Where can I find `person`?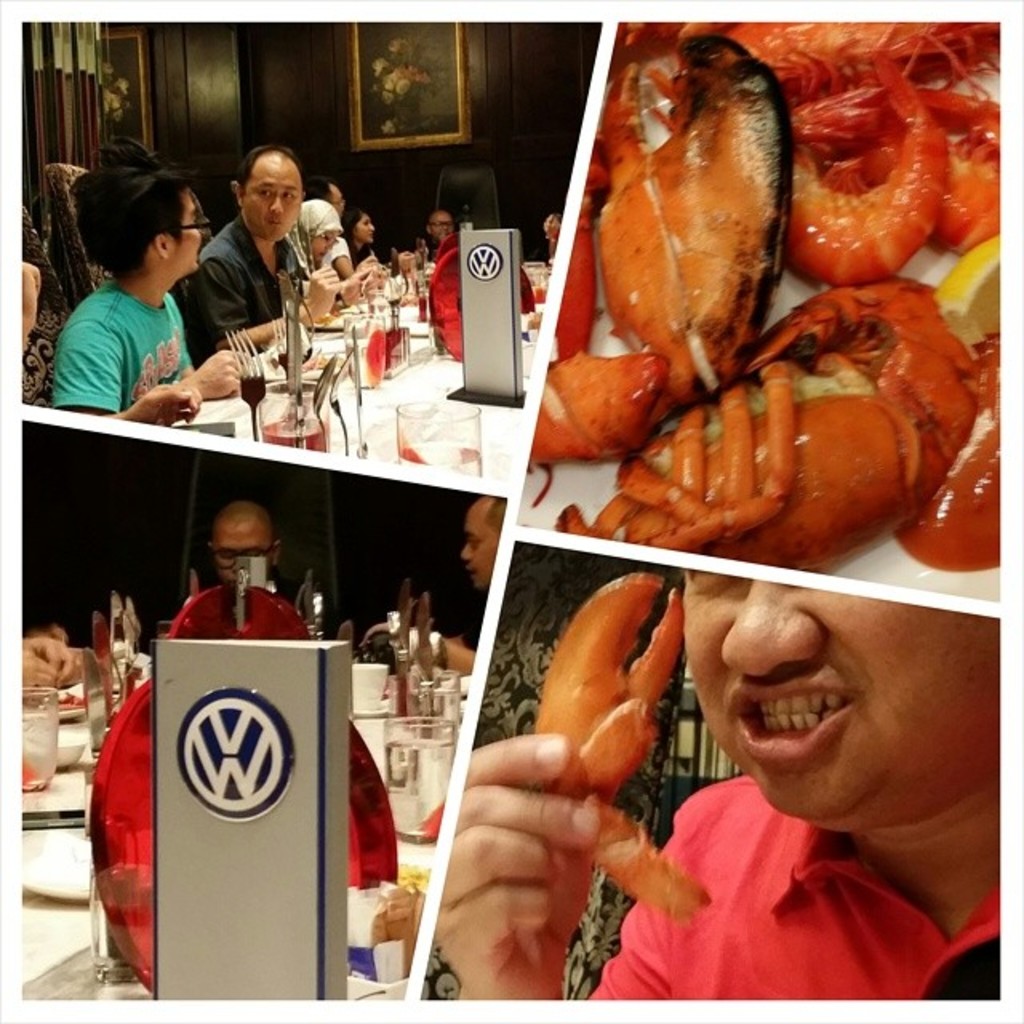
You can find it at x1=405, y1=210, x2=456, y2=264.
